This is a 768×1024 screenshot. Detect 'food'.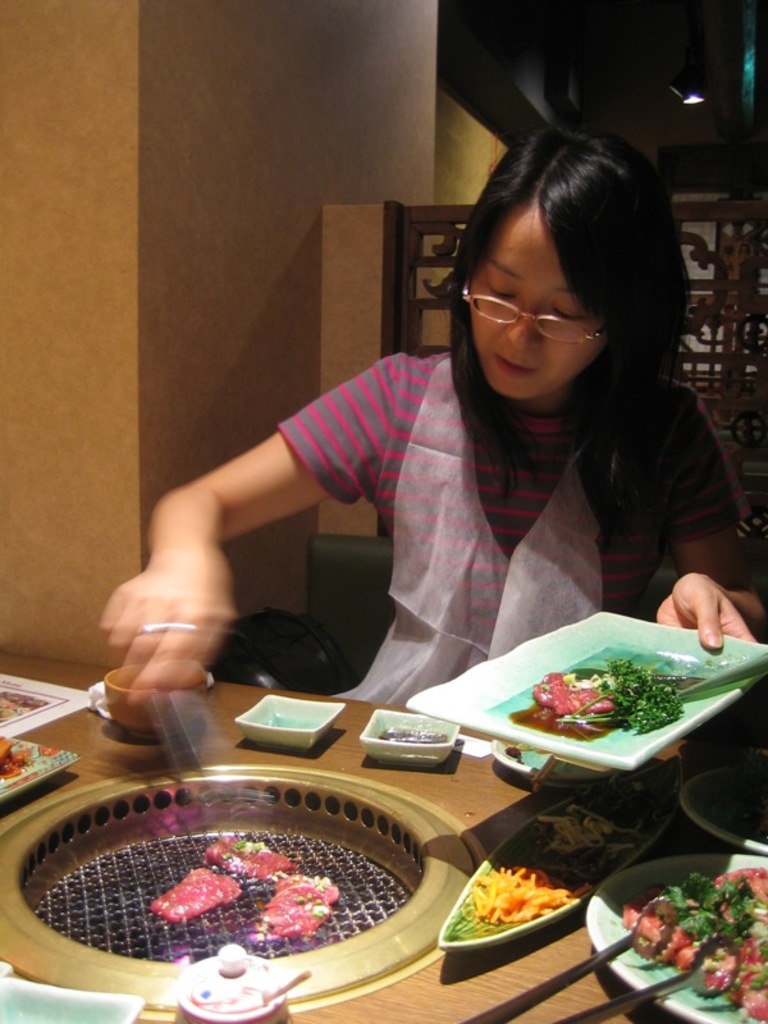
crop(150, 836, 342, 940).
